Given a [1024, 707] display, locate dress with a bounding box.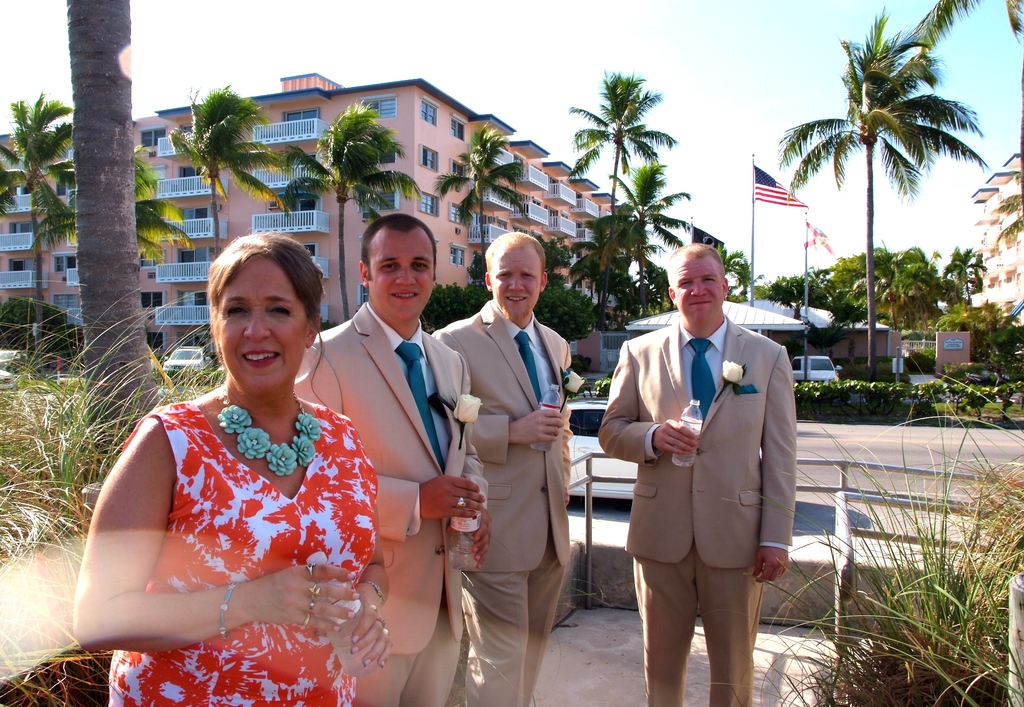
Located: <box>103,401,380,706</box>.
